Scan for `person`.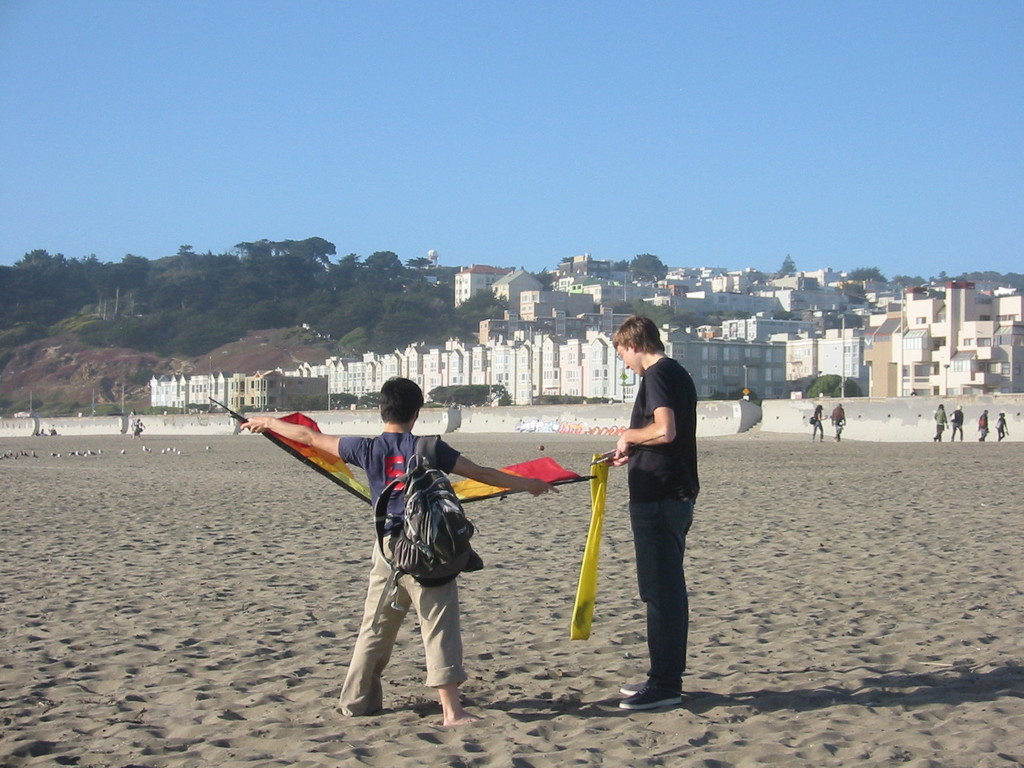
Scan result: 599, 304, 708, 692.
